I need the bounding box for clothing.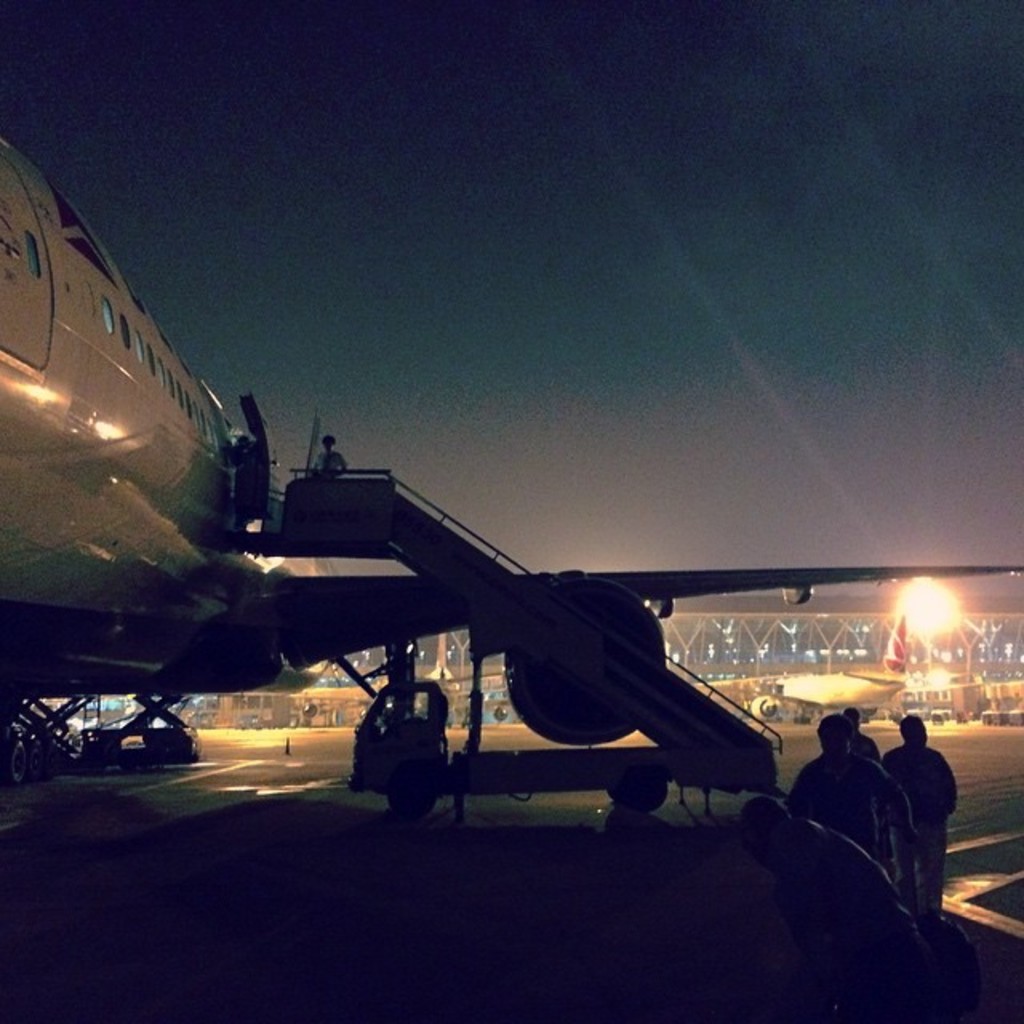
Here it is: BBox(854, 731, 885, 757).
